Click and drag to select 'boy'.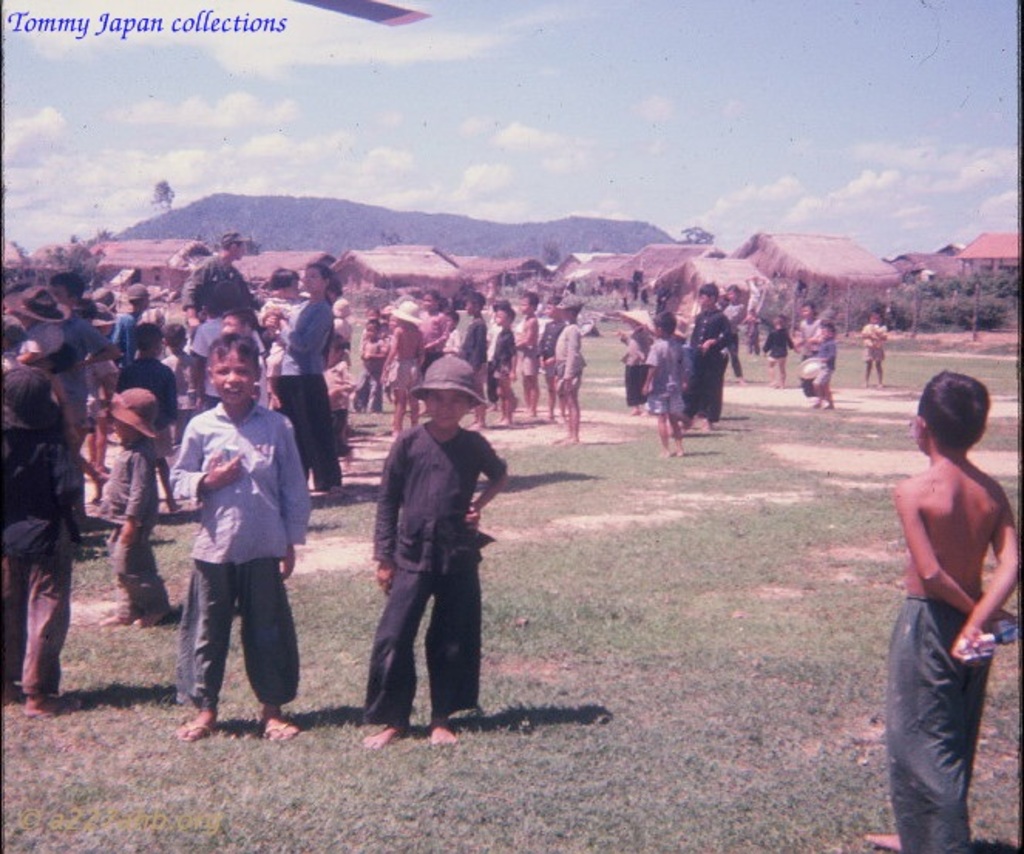
Selection: bbox=(0, 355, 79, 744).
